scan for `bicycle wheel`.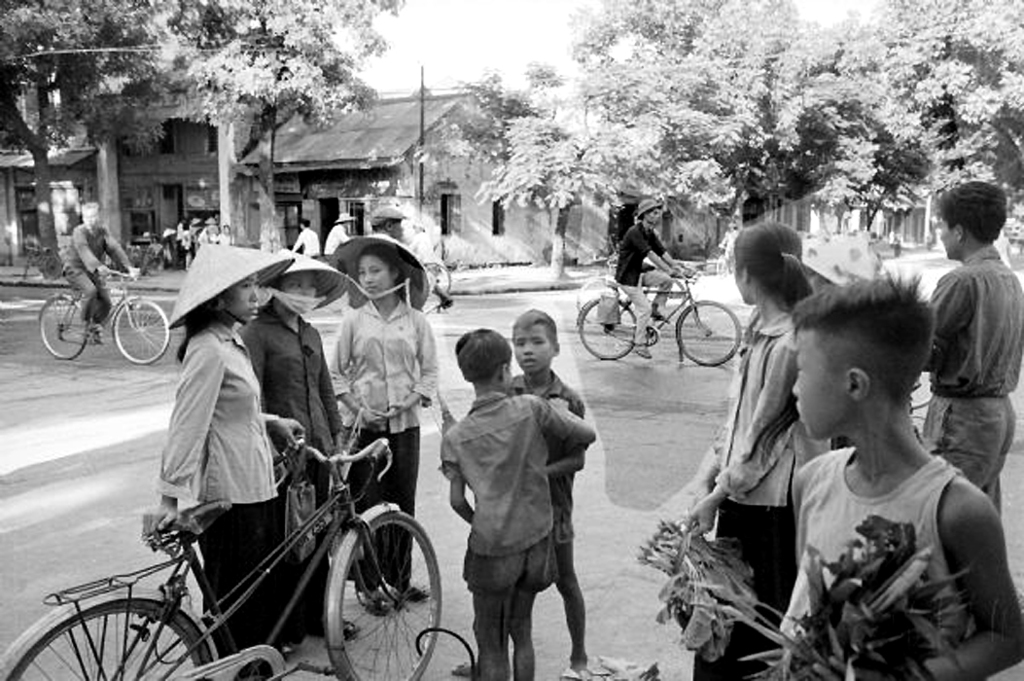
Scan result: rect(574, 298, 638, 360).
